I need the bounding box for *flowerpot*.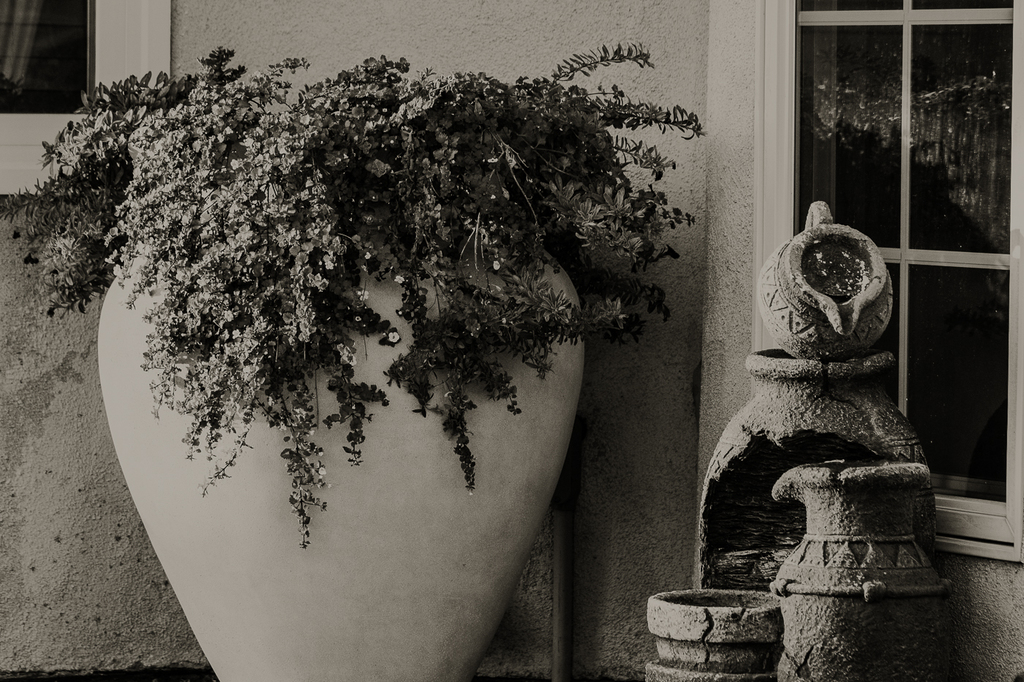
Here it is: <box>95,114,589,681</box>.
